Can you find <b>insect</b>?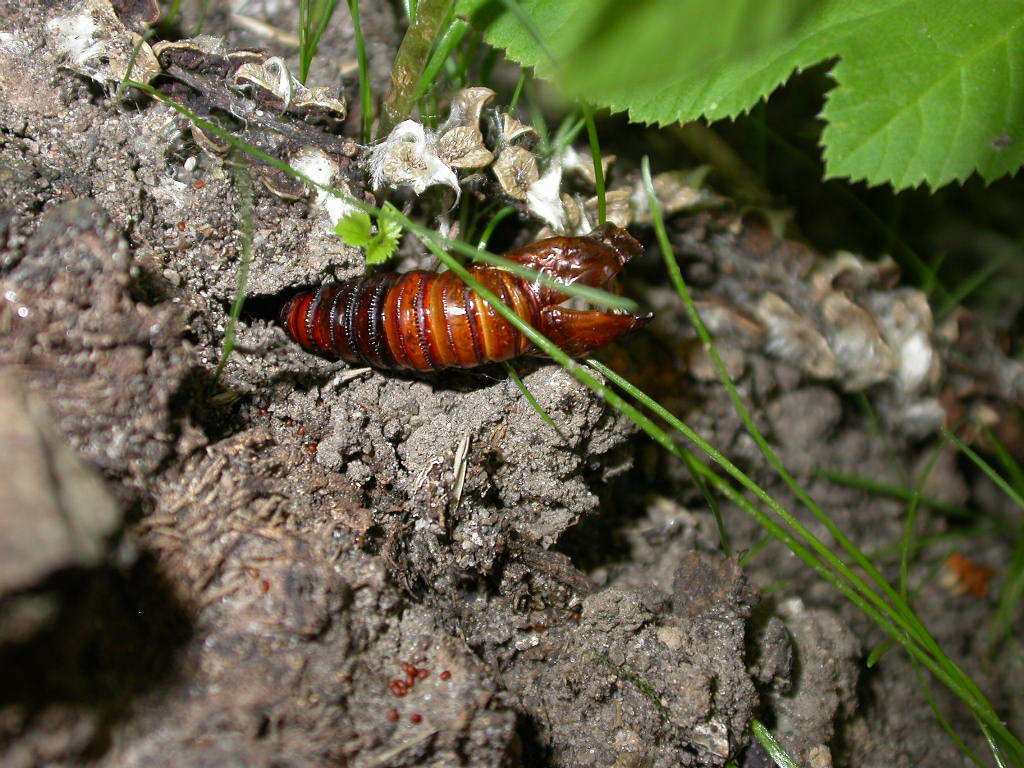
Yes, bounding box: (273, 222, 650, 373).
